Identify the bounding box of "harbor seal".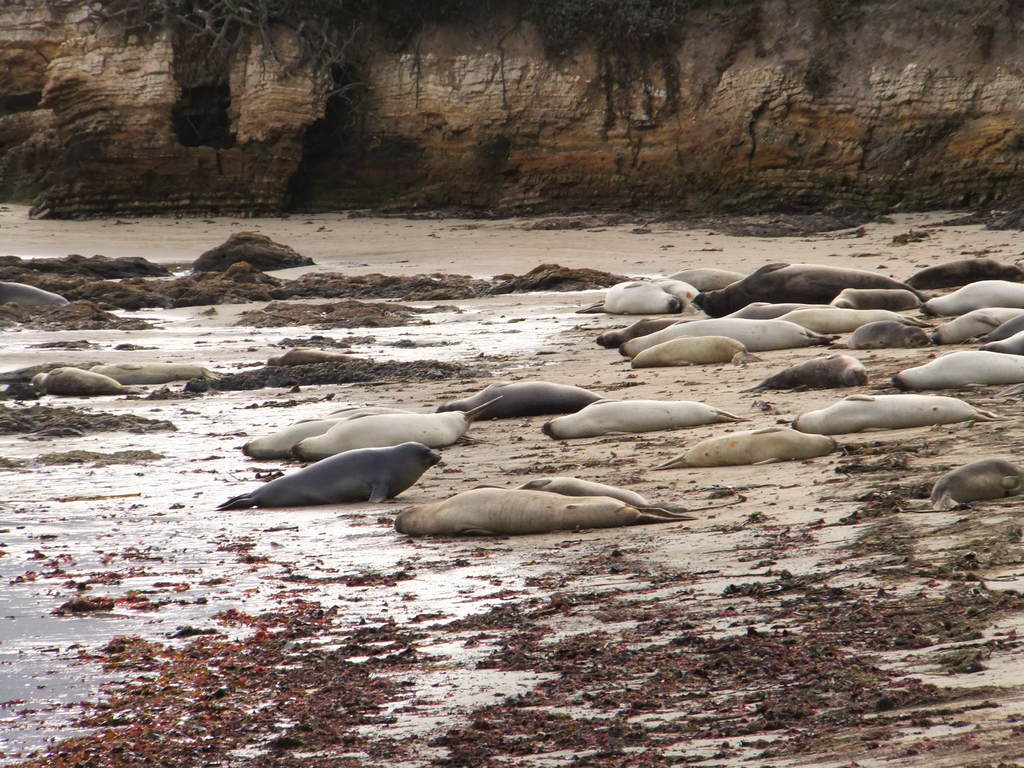
crop(99, 362, 213, 381).
